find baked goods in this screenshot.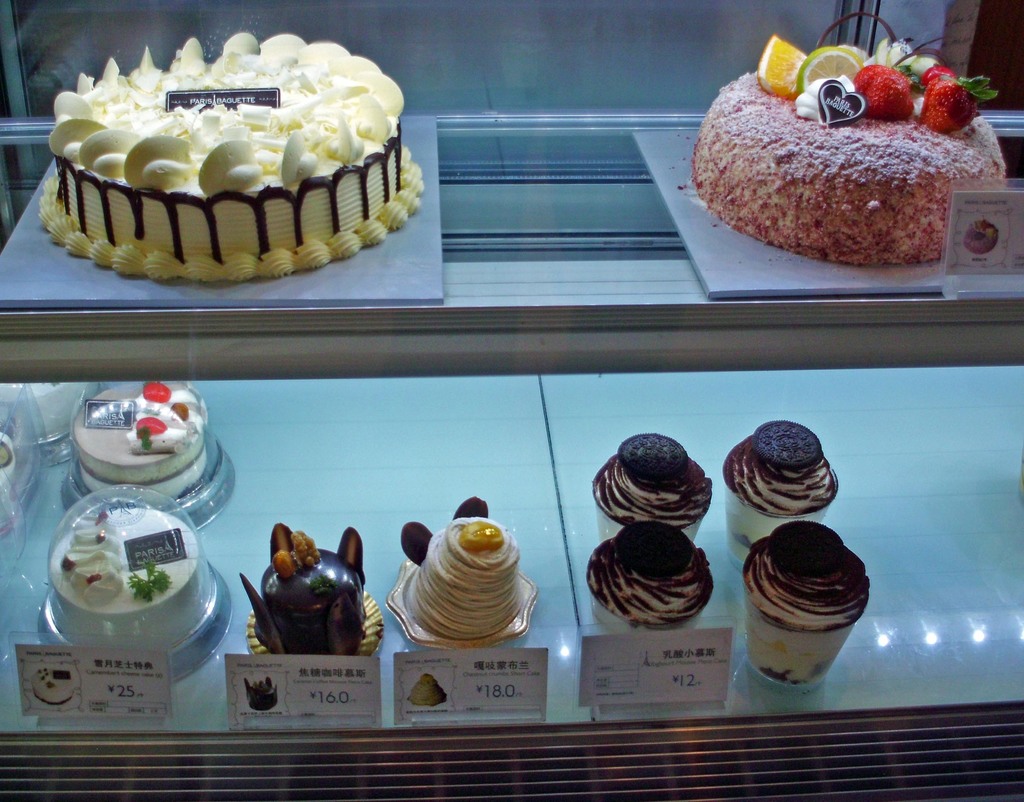
The bounding box for baked goods is [696, 48, 991, 277].
